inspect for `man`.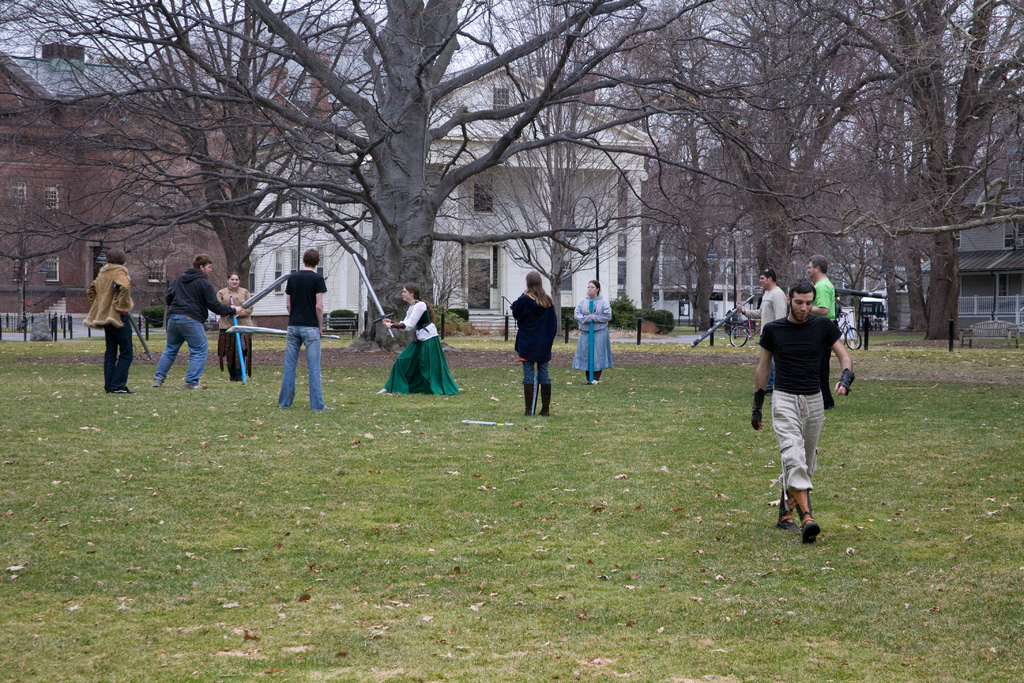
Inspection: (x1=150, y1=255, x2=243, y2=393).
